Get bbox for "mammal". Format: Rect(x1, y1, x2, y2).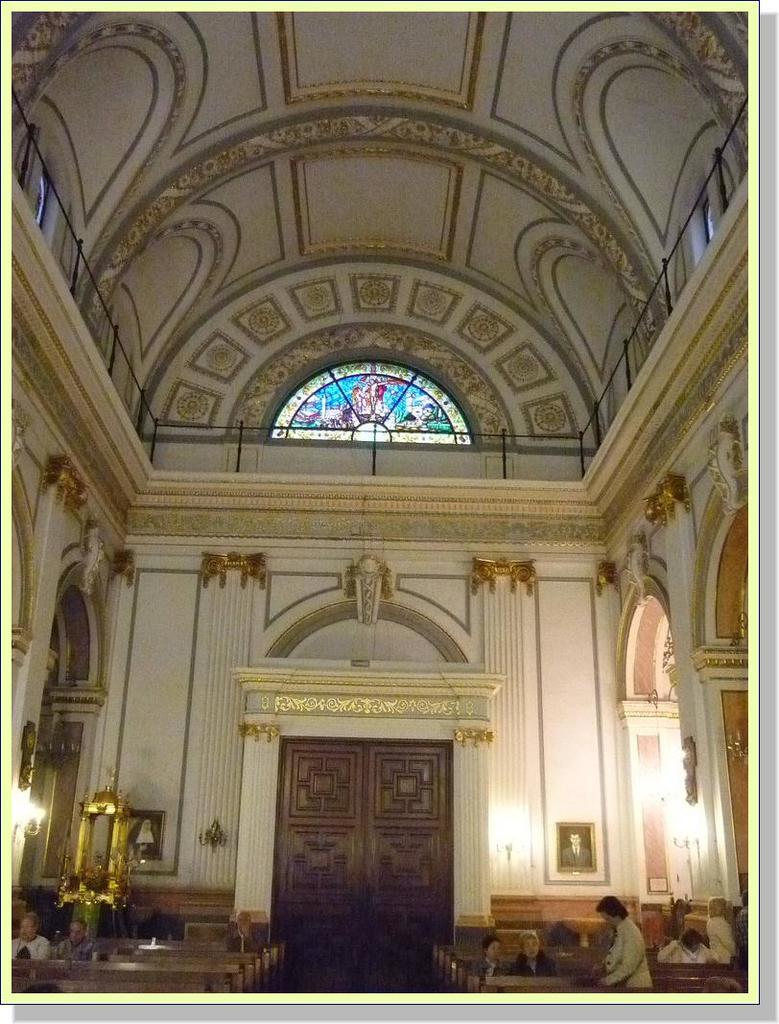
Rect(53, 915, 102, 963).
